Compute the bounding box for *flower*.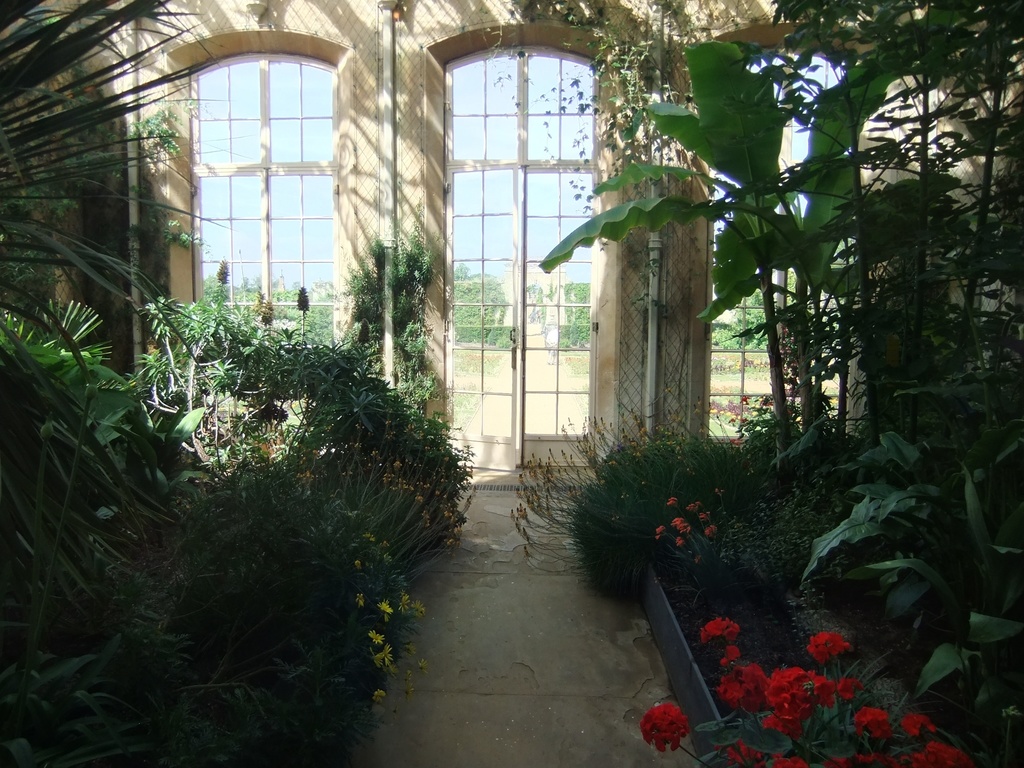
[x1=842, y1=674, x2=863, y2=699].
